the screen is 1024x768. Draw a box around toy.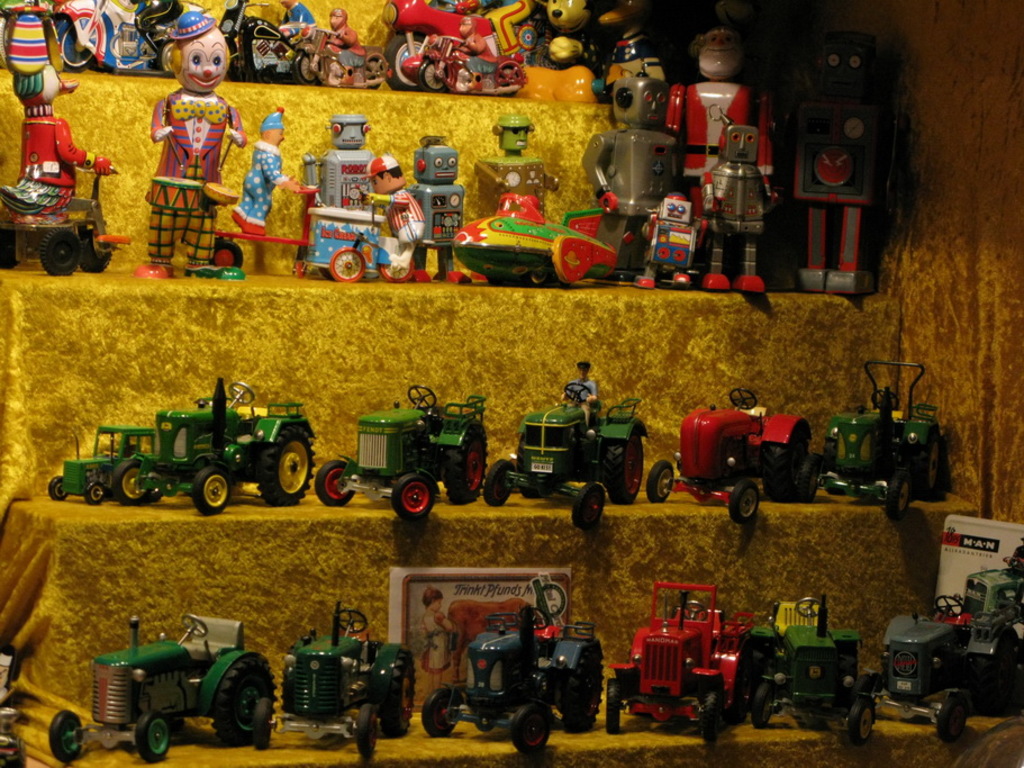
<box>602,579,764,748</box>.
